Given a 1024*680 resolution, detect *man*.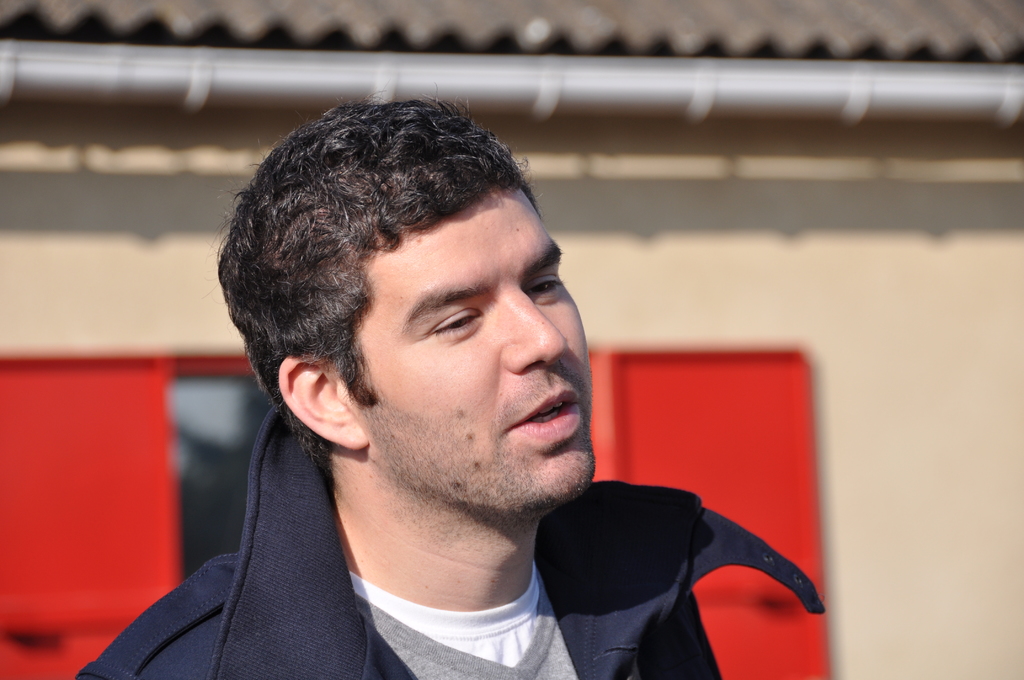
[87, 112, 817, 670].
